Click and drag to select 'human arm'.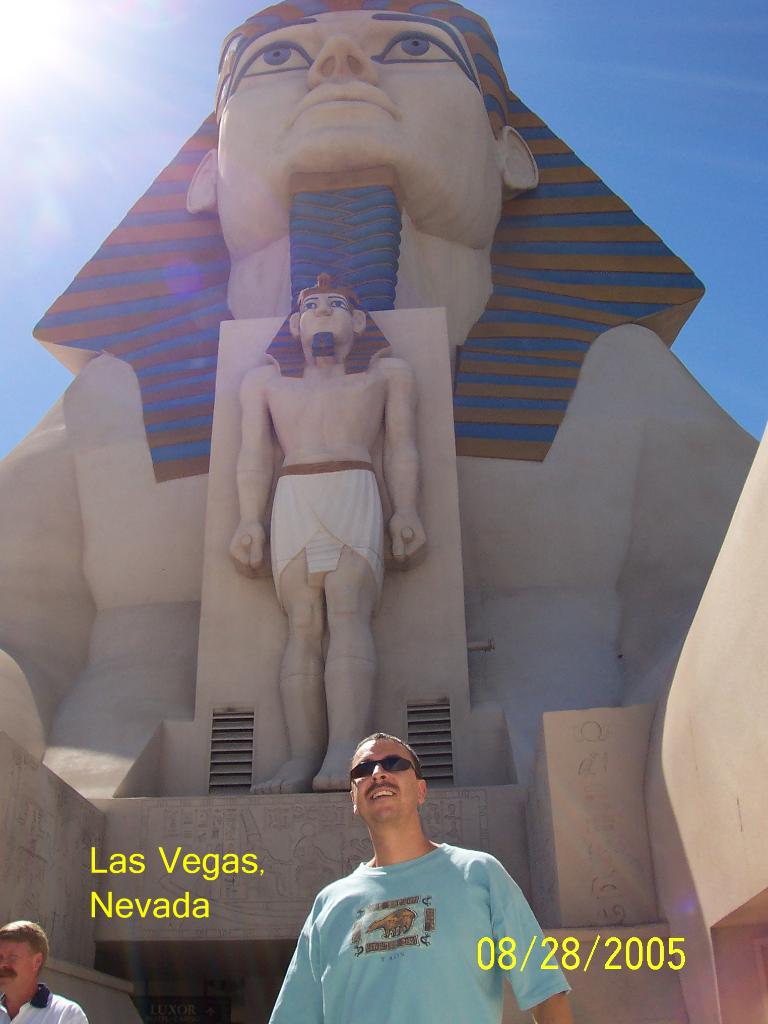
Selection: (231, 366, 269, 573).
